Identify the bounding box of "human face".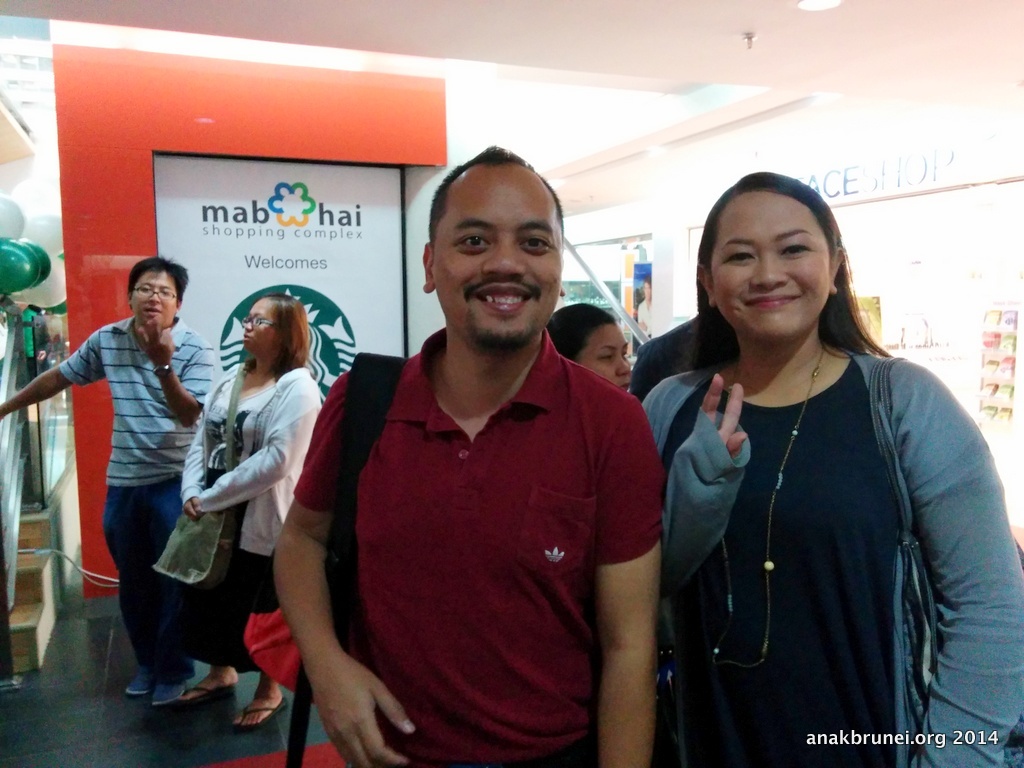
region(698, 212, 819, 338).
